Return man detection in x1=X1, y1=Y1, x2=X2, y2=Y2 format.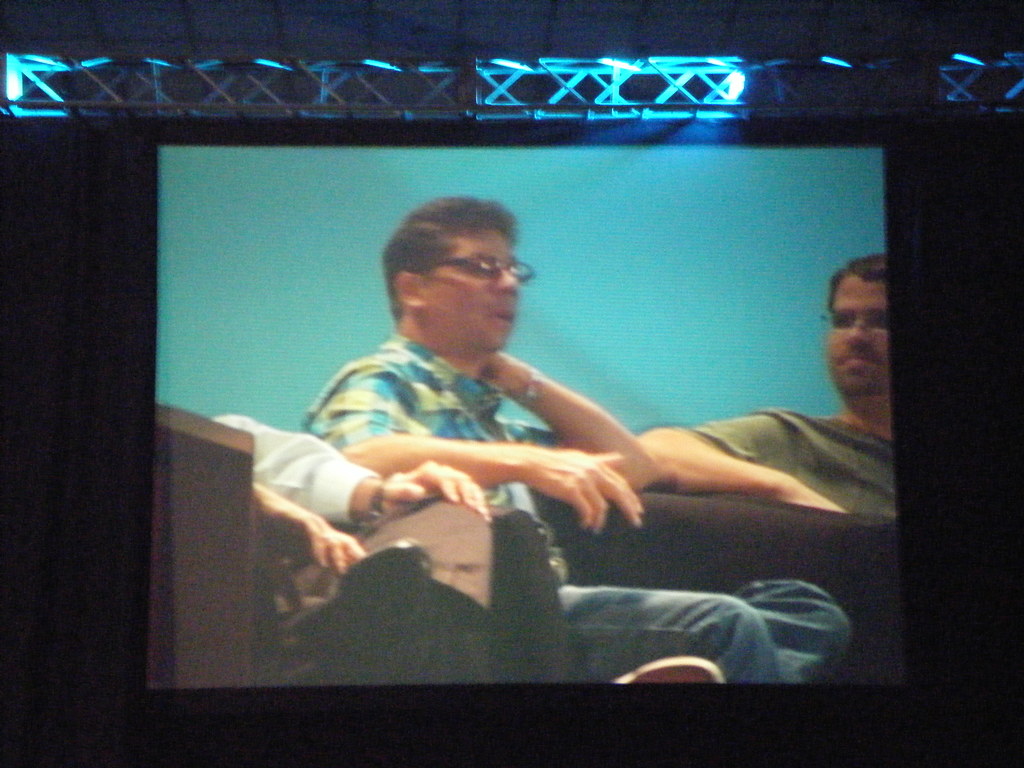
x1=284, y1=193, x2=842, y2=682.
